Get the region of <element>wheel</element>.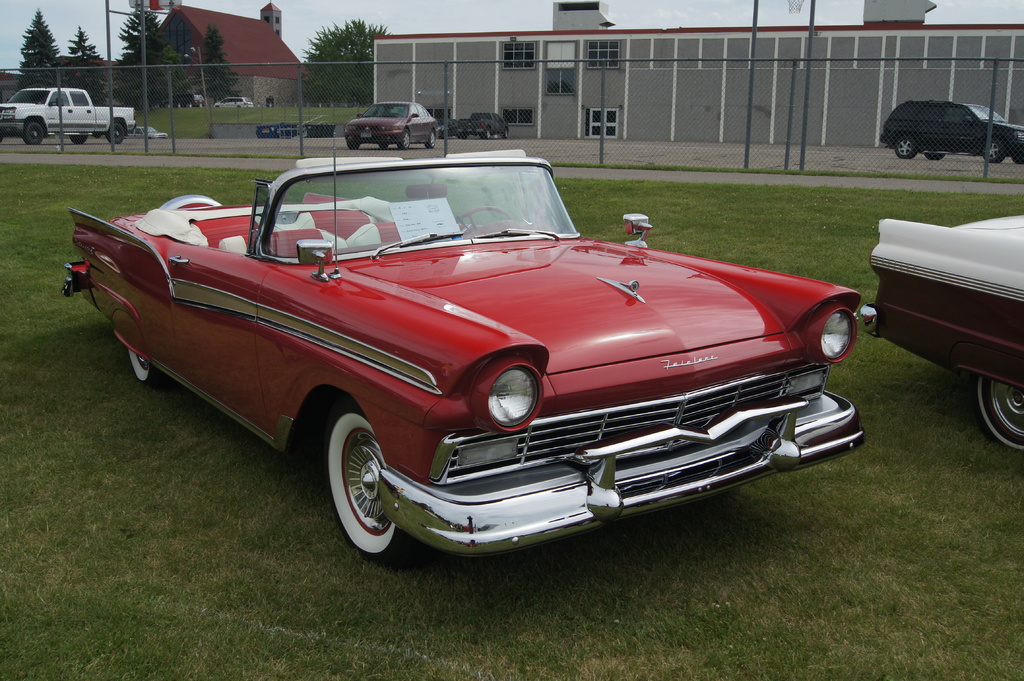
{"x1": 926, "y1": 150, "x2": 942, "y2": 161}.
